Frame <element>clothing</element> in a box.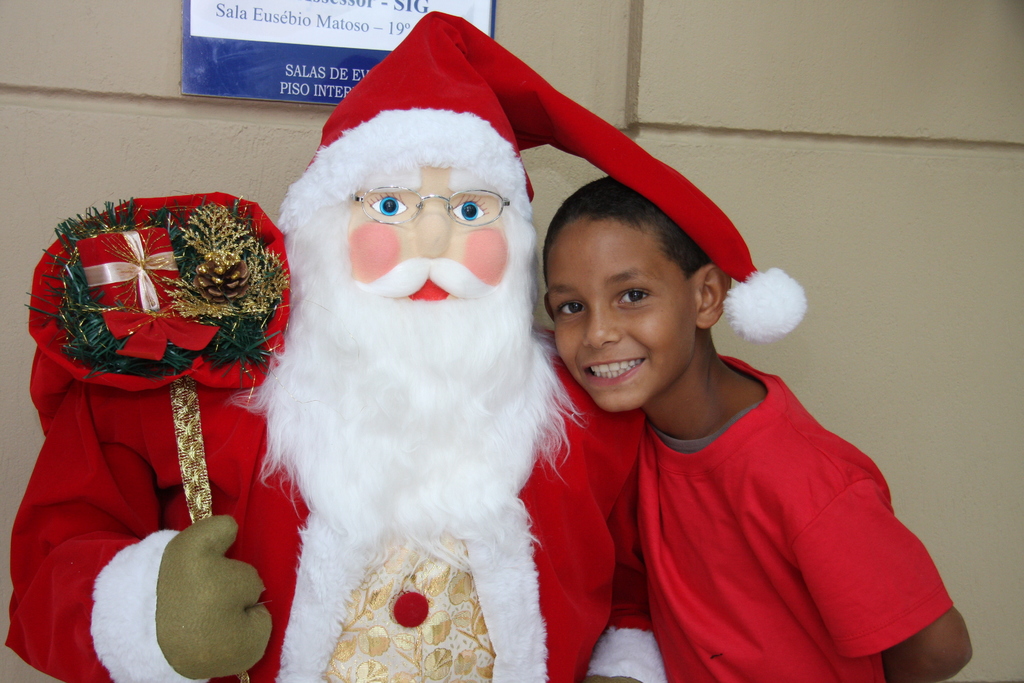
box=[566, 320, 940, 675].
